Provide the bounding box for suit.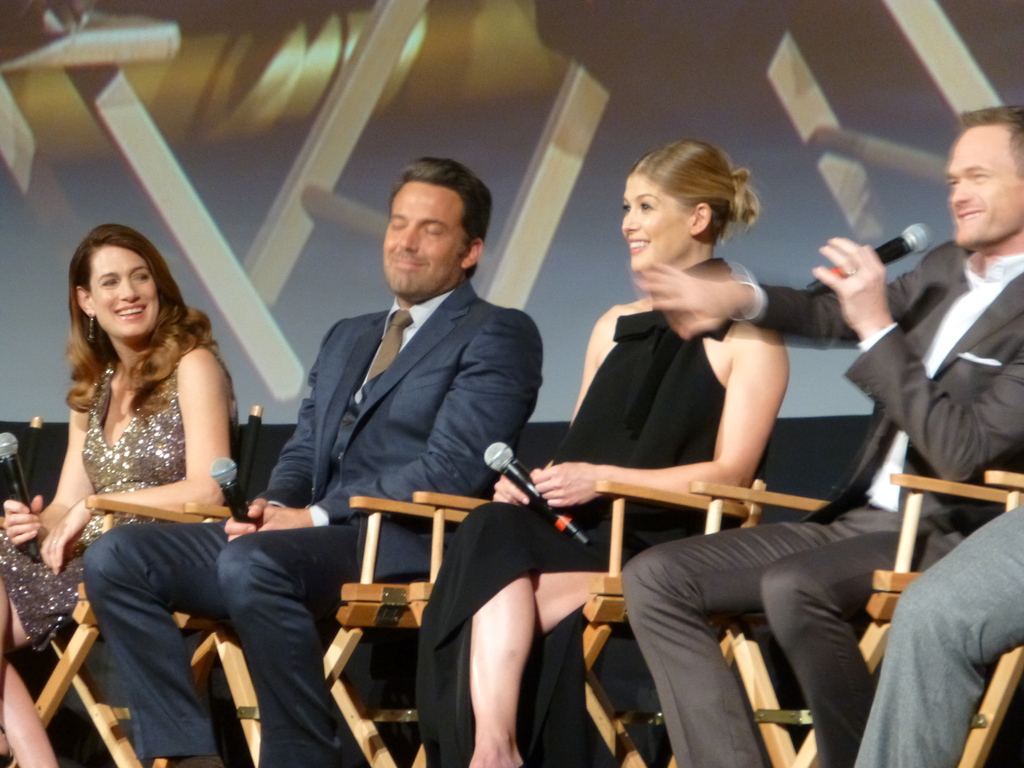
BBox(852, 511, 1023, 767).
